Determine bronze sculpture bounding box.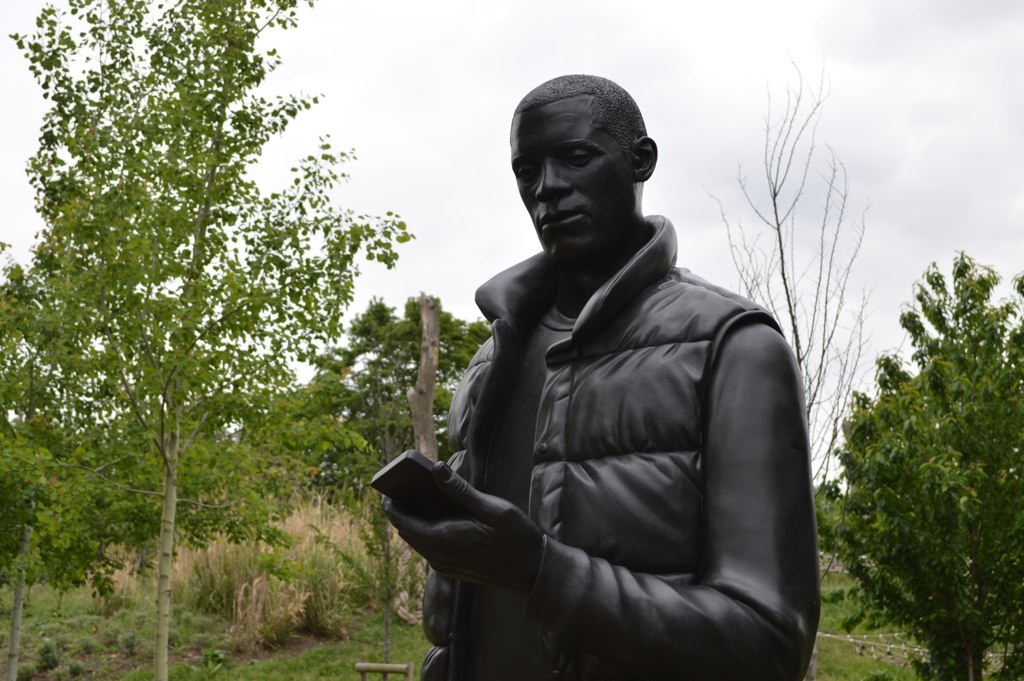
Determined: (385,85,836,680).
